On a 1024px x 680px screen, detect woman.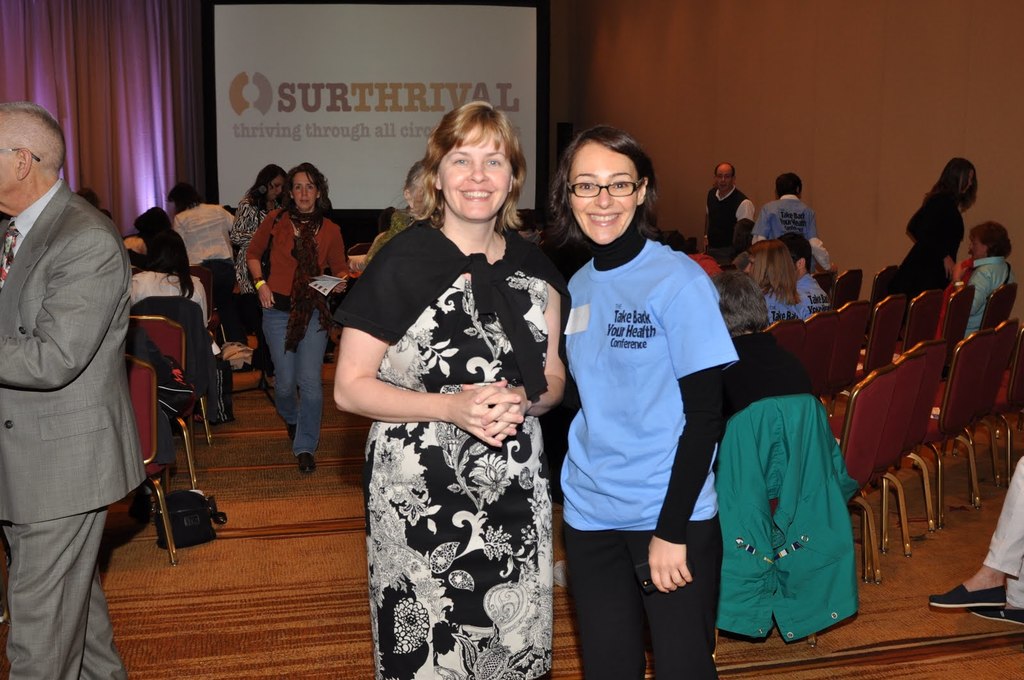
<box>229,165,290,381</box>.
